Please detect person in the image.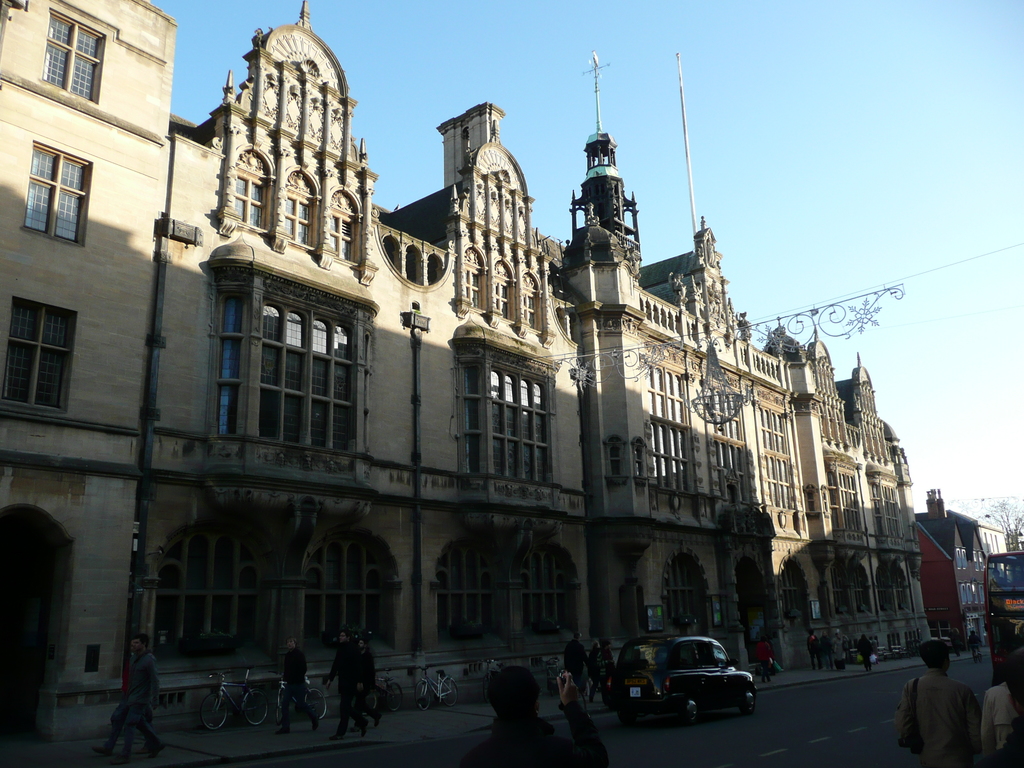
box=[92, 642, 149, 752].
